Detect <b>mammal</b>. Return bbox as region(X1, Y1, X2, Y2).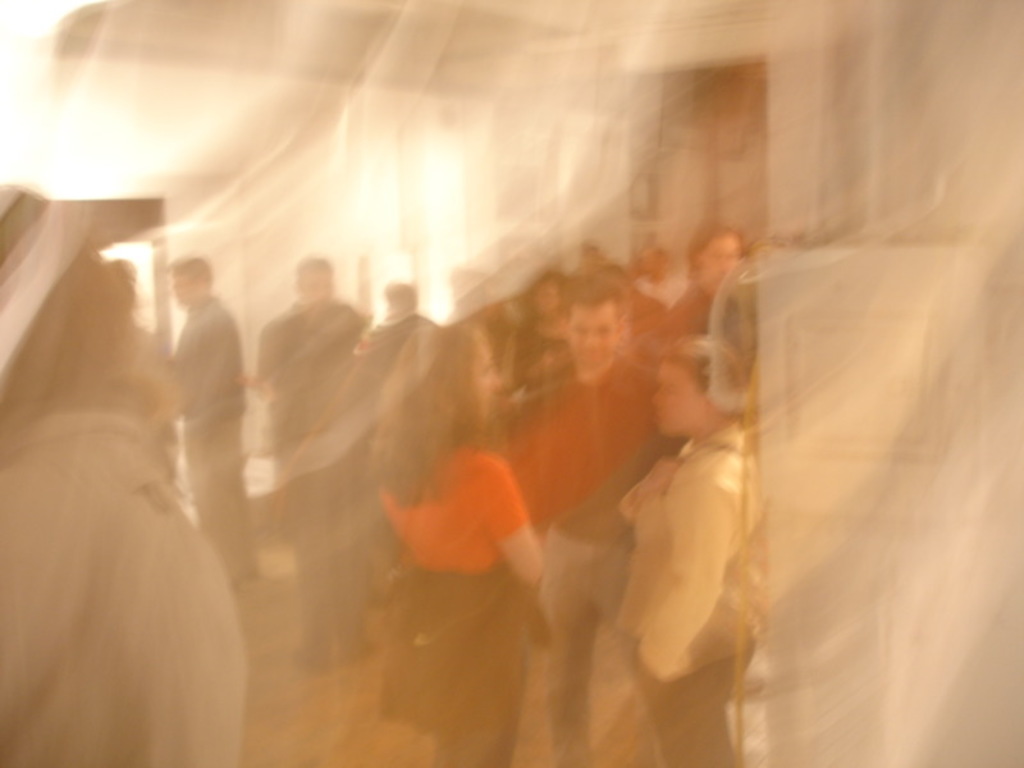
region(364, 314, 567, 767).
